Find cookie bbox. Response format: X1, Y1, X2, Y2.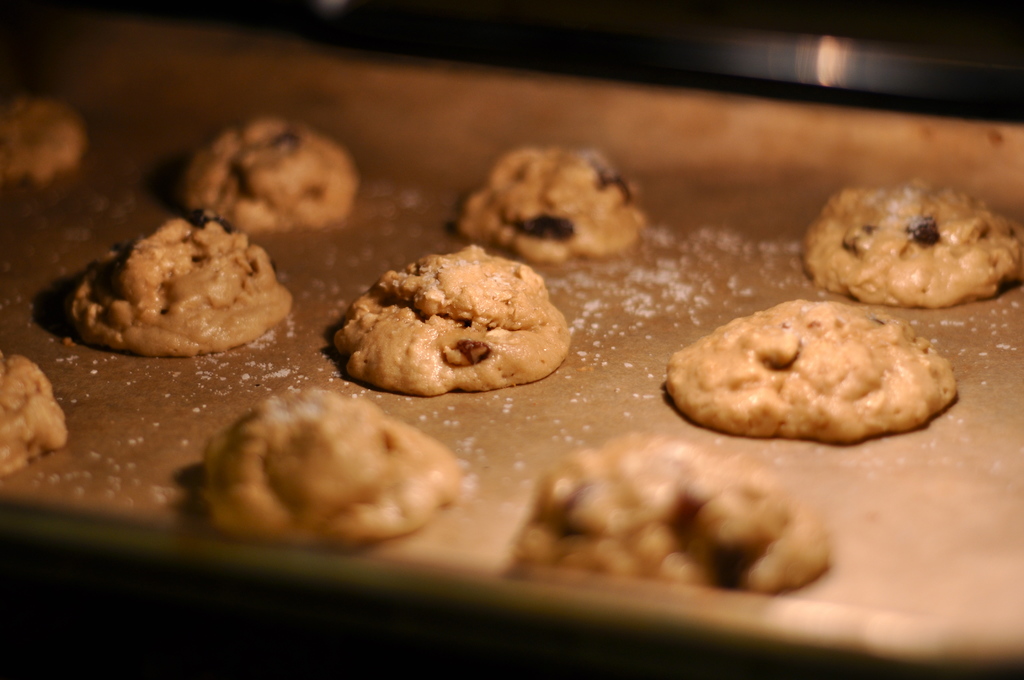
0, 350, 68, 476.
